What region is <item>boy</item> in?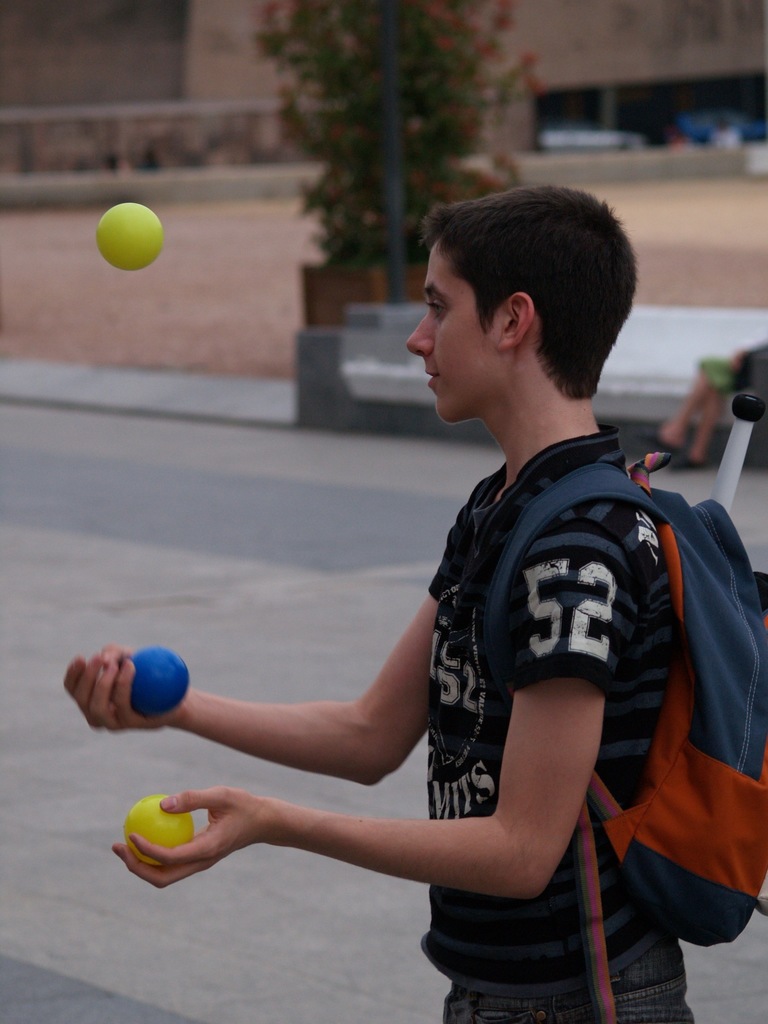
<bbox>143, 157, 746, 1000</bbox>.
